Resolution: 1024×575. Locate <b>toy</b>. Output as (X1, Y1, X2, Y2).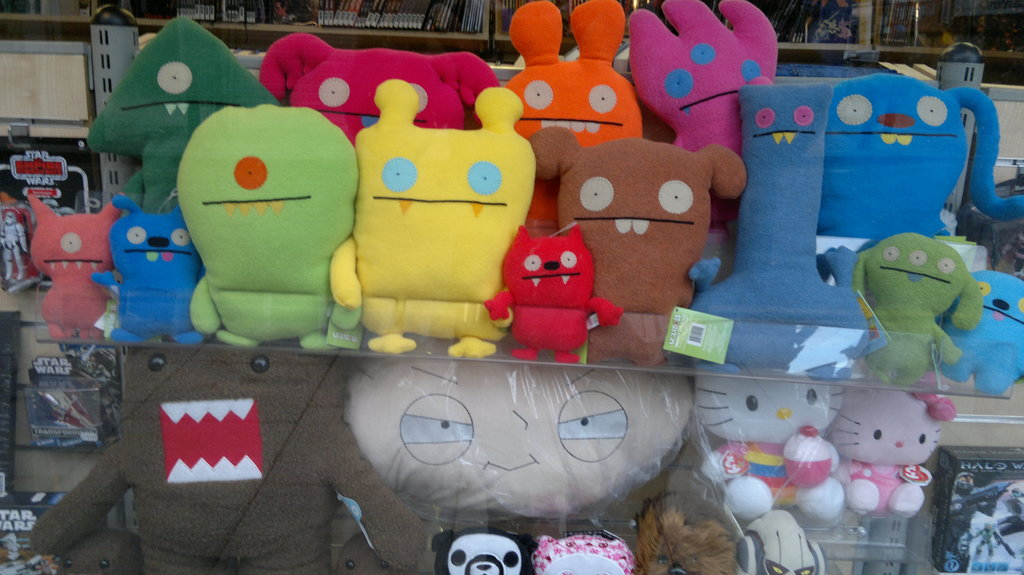
(174, 129, 358, 348).
